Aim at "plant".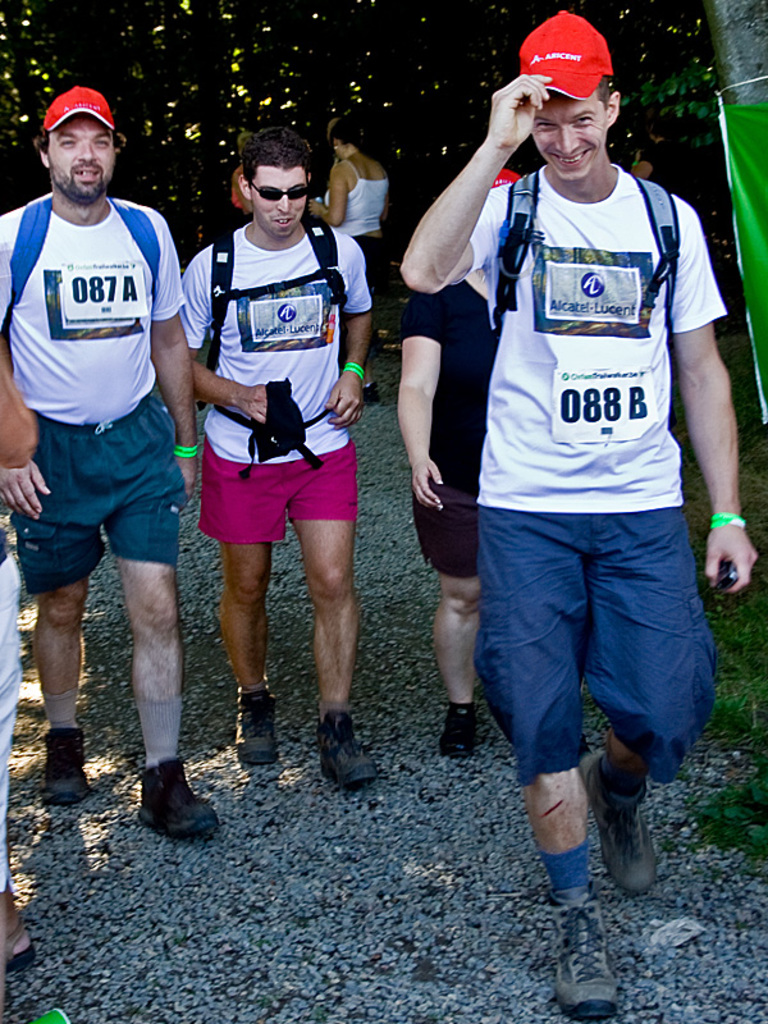
Aimed at region(680, 760, 767, 863).
